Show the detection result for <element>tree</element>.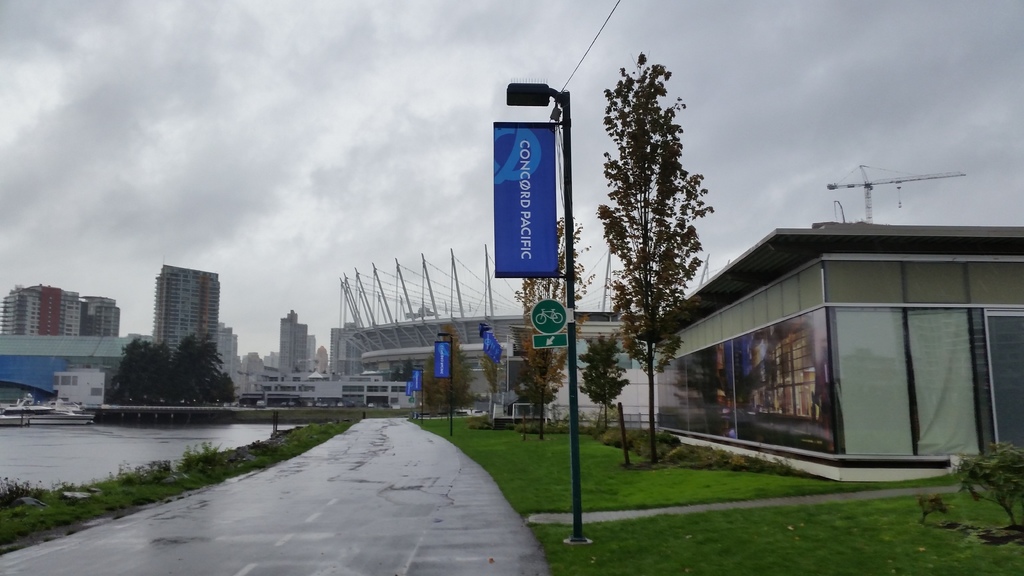
(x1=417, y1=324, x2=471, y2=419).
